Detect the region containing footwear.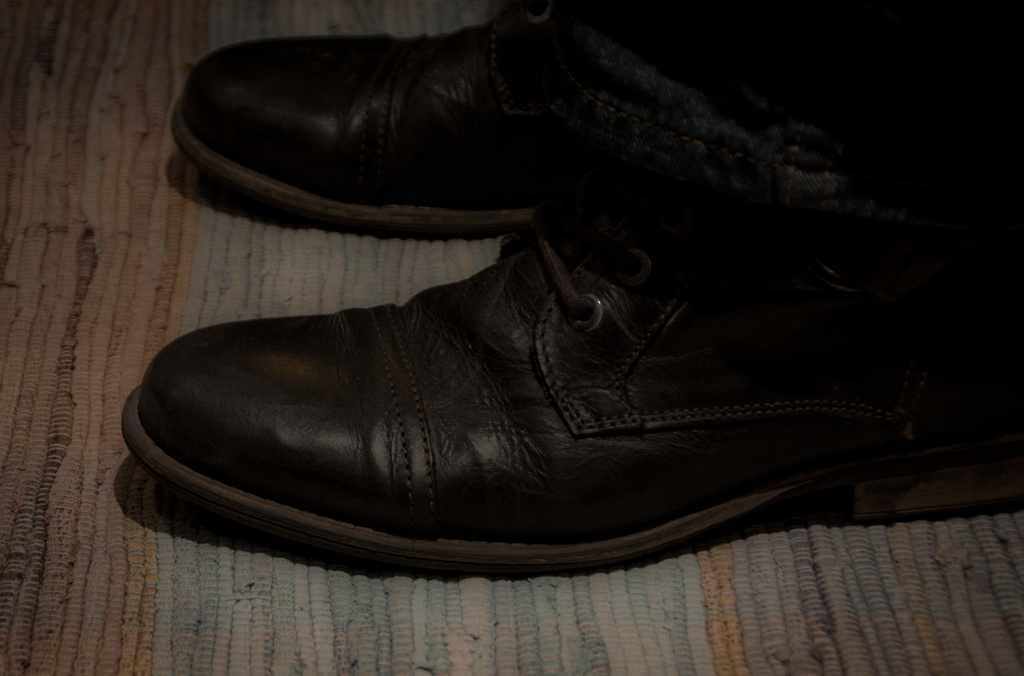
crop(175, 29, 798, 240).
